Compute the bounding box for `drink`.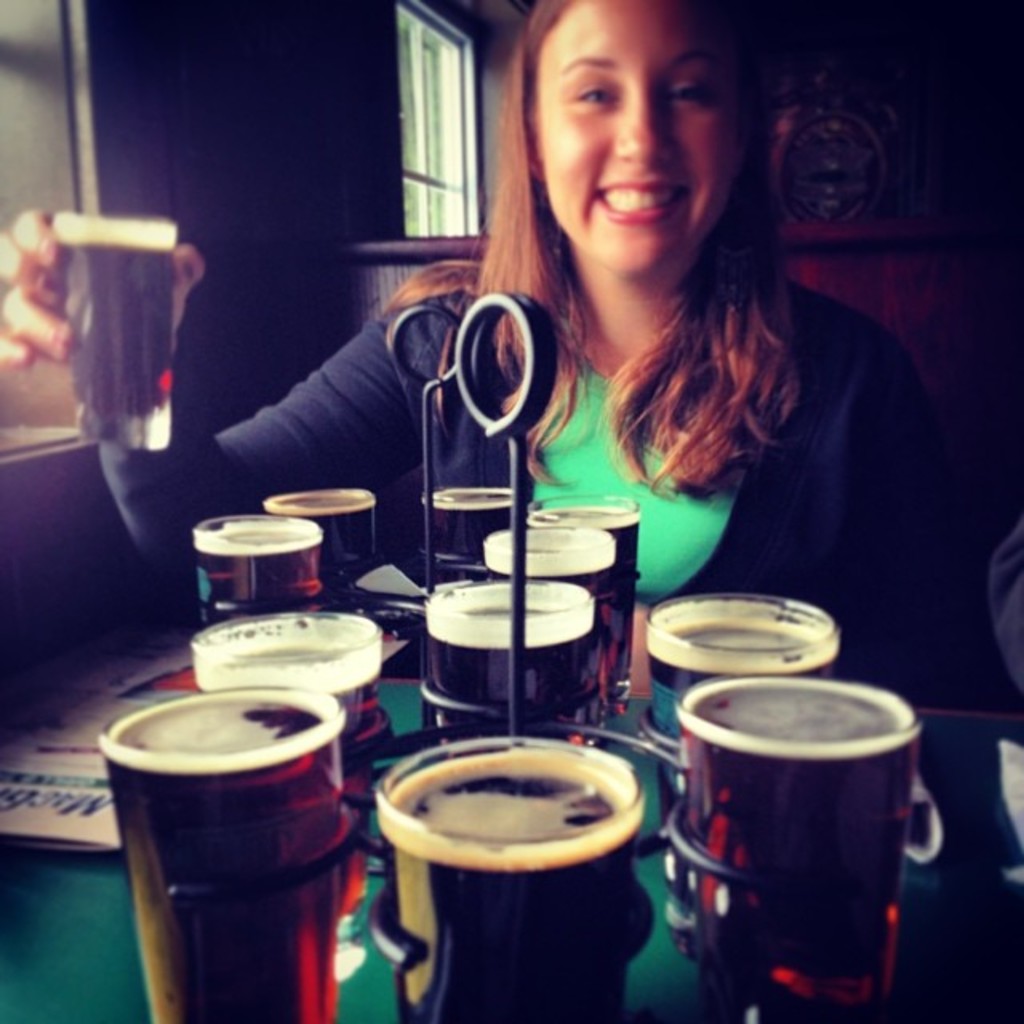
666 662 909 1022.
